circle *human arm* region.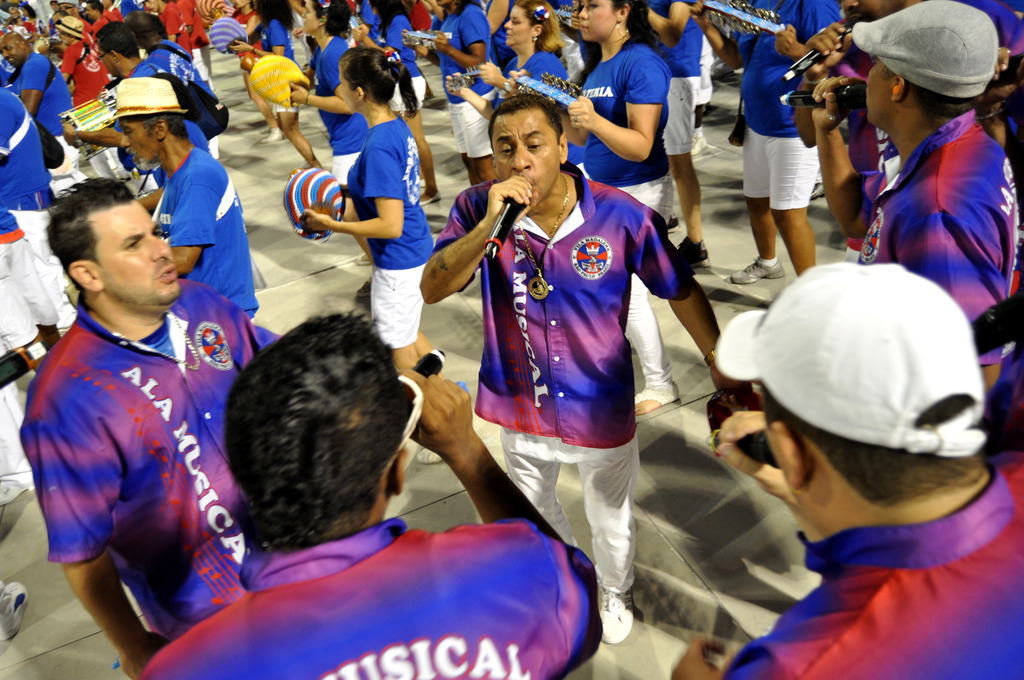
Region: box=[889, 204, 1005, 393].
